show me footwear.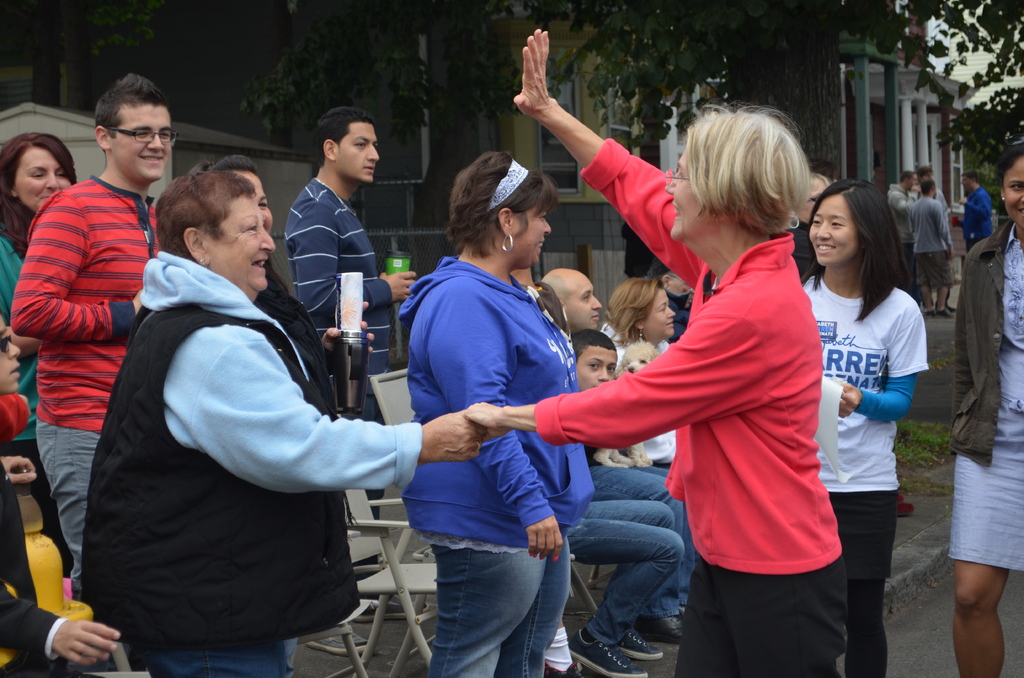
footwear is here: 919, 309, 932, 318.
